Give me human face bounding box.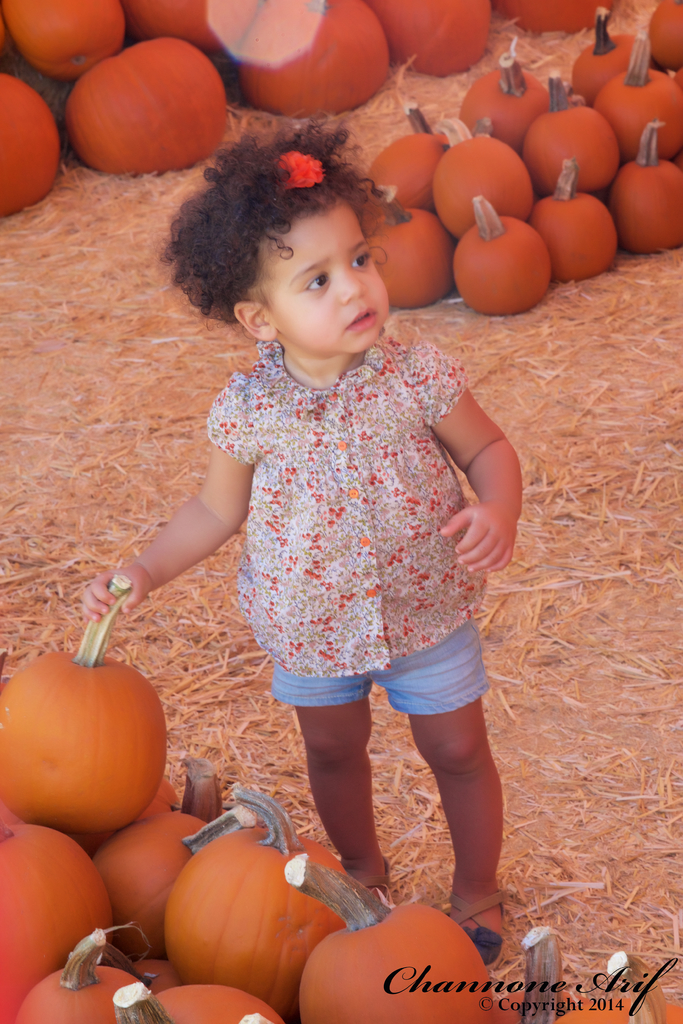
(left=265, top=200, right=391, bottom=353).
